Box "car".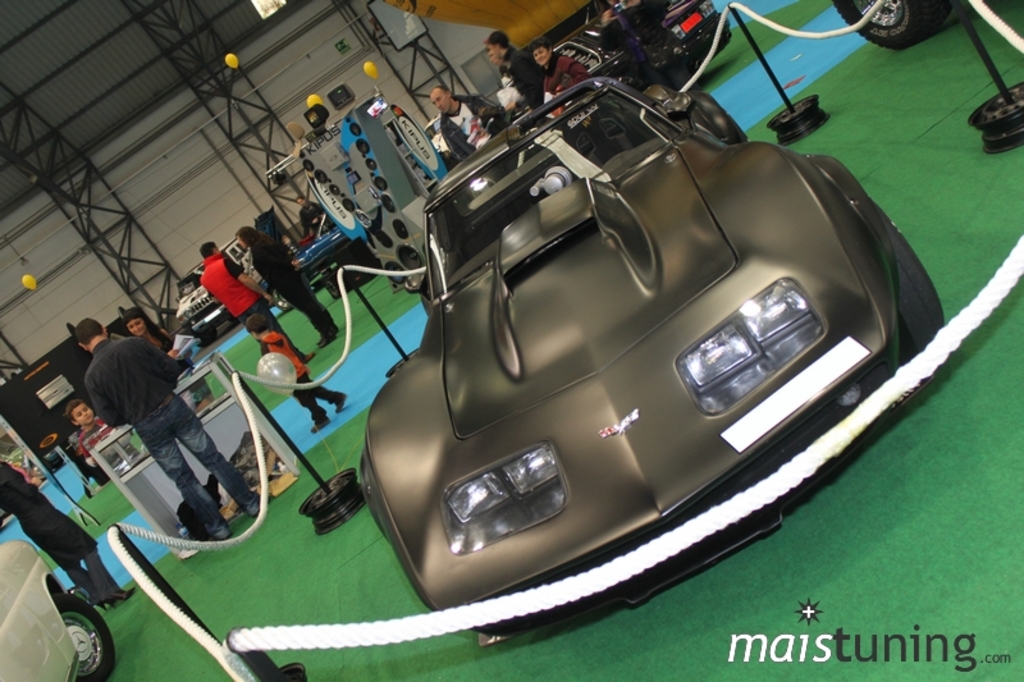
select_region(424, 109, 453, 157).
